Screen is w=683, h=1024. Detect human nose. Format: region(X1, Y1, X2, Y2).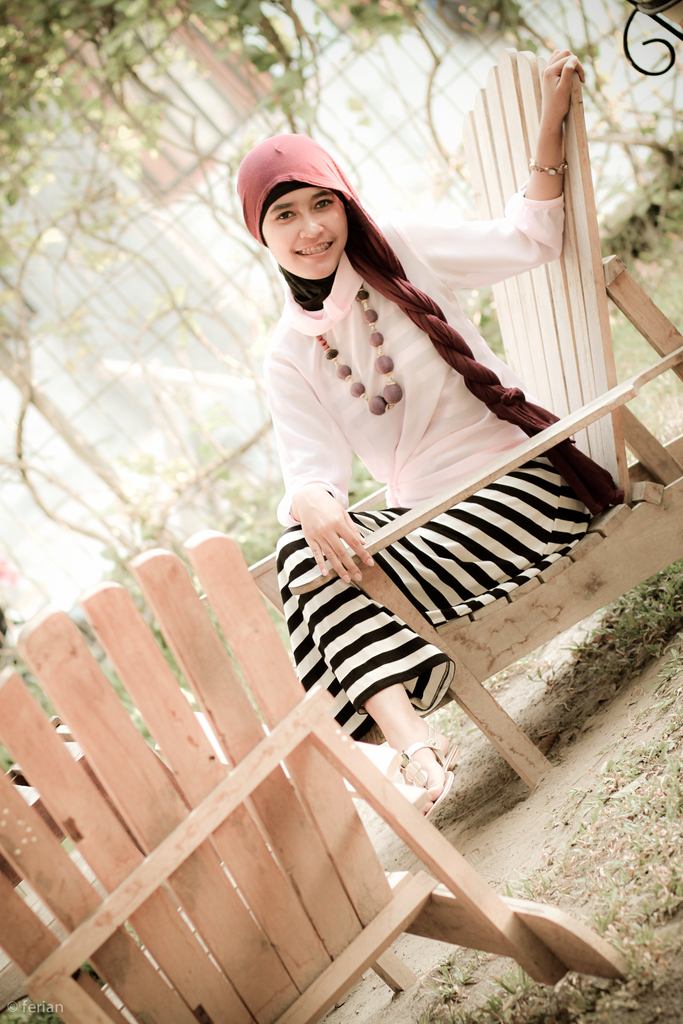
region(302, 211, 325, 241).
